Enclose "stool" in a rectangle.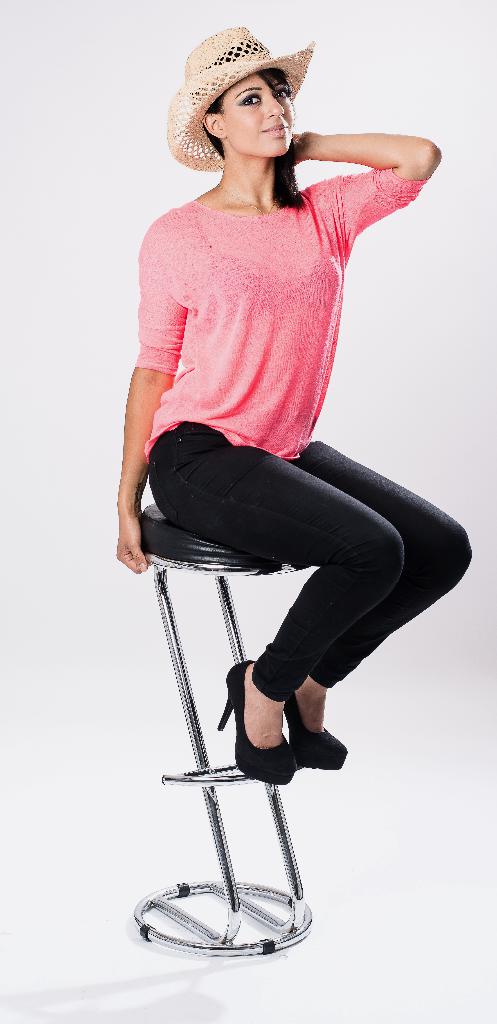
(x1=125, y1=508, x2=314, y2=954).
